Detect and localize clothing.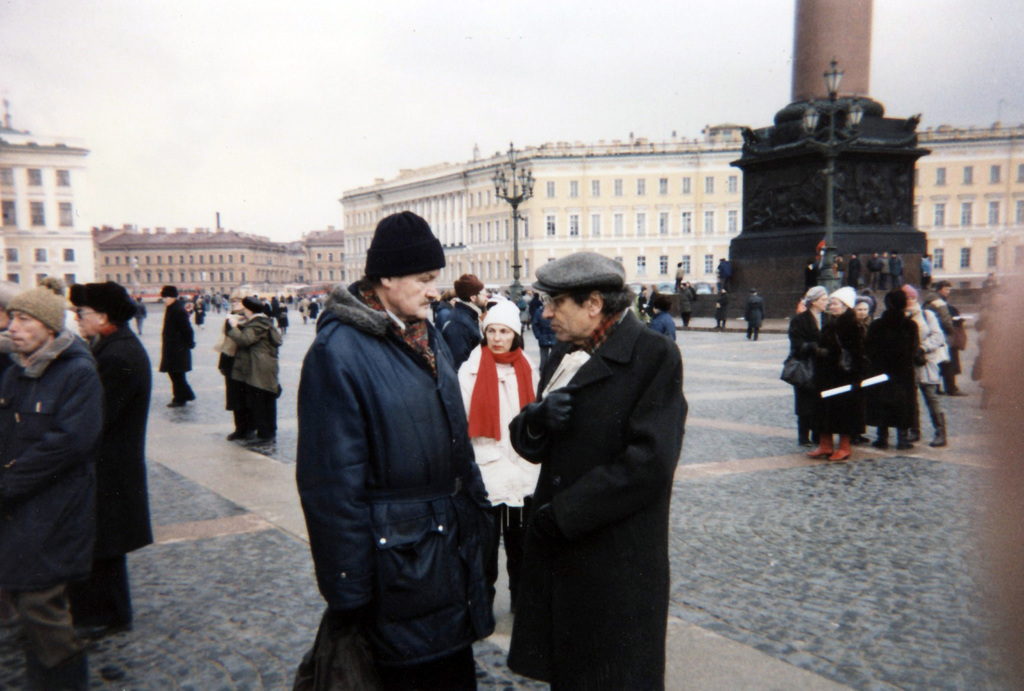
Localized at region(3, 326, 107, 690).
